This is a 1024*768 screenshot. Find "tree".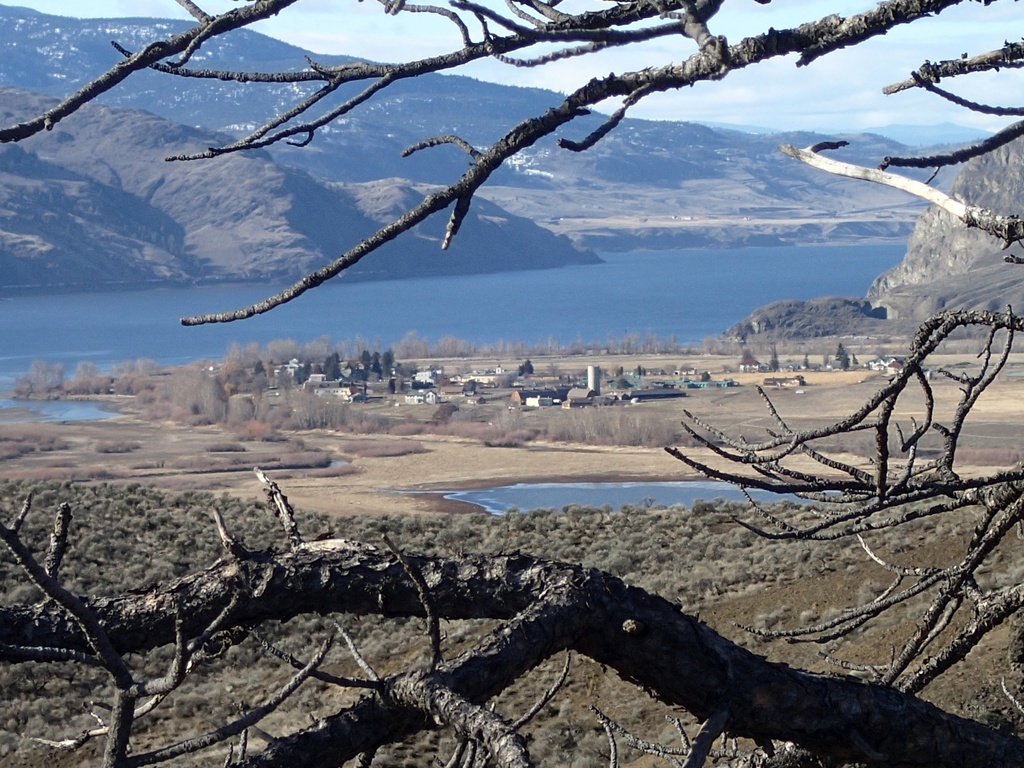
Bounding box: box=[547, 360, 559, 379].
